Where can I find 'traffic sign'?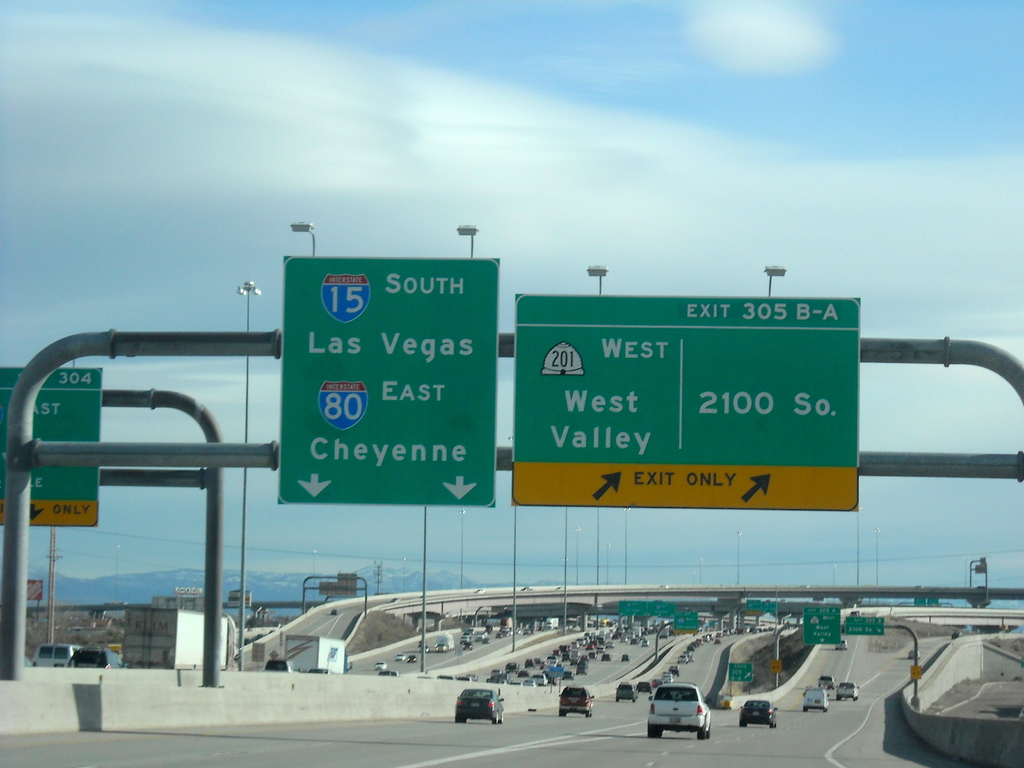
You can find it at {"x1": 803, "y1": 607, "x2": 843, "y2": 647}.
